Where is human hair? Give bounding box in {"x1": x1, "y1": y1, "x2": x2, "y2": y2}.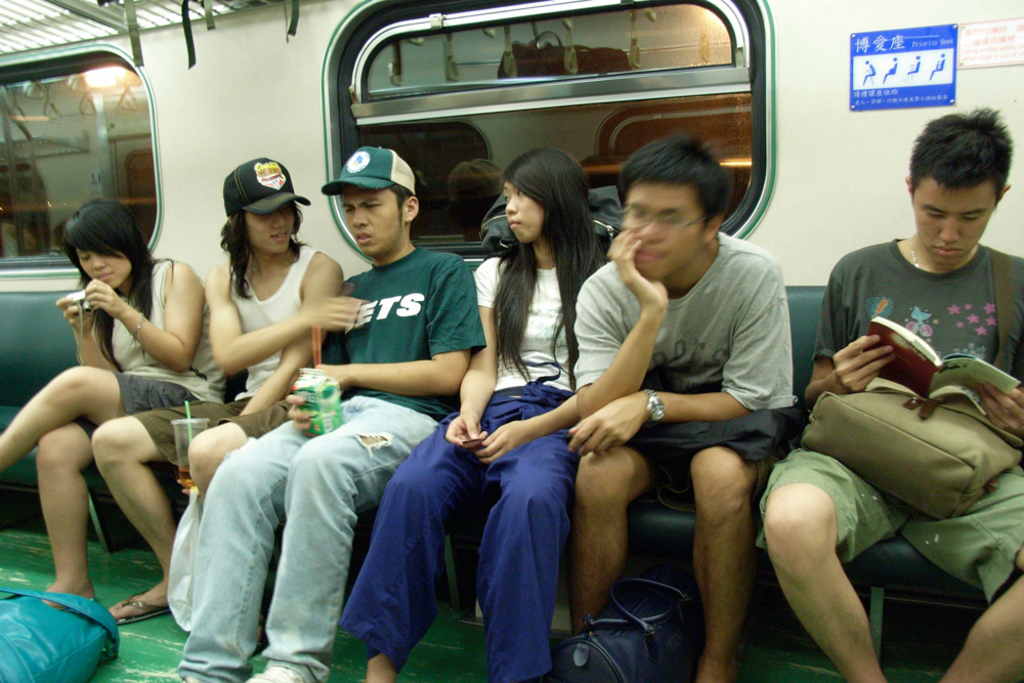
{"x1": 488, "y1": 143, "x2": 610, "y2": 391}.
